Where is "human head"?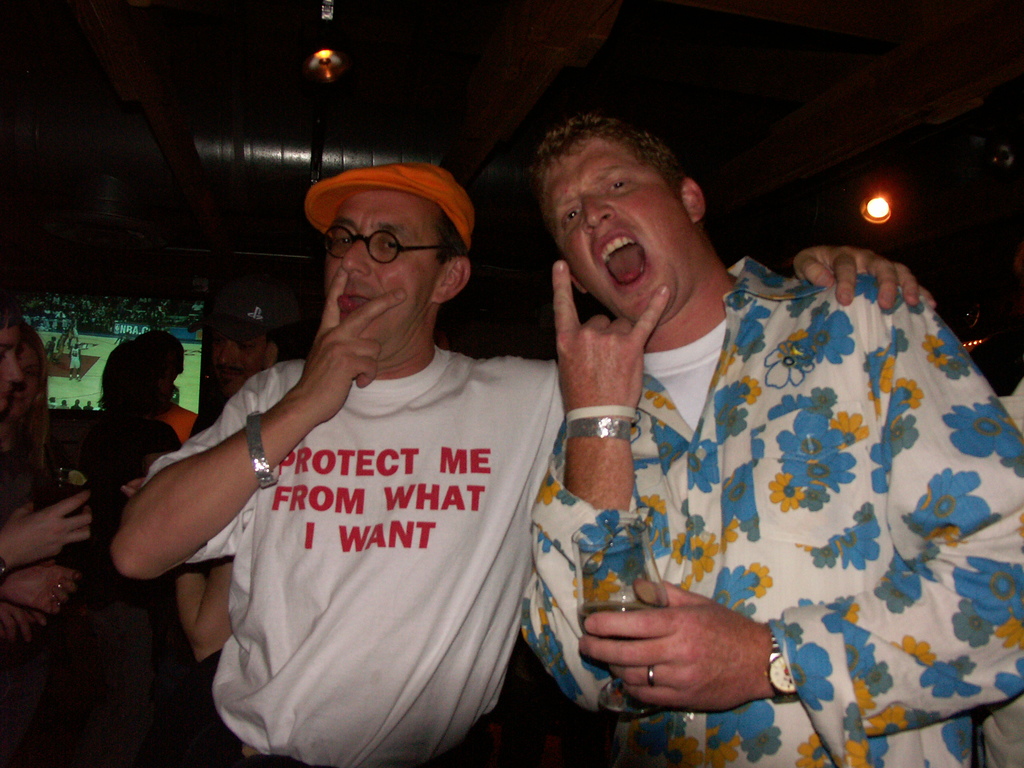
[left=140, top=331, right=182, bottom=392].
